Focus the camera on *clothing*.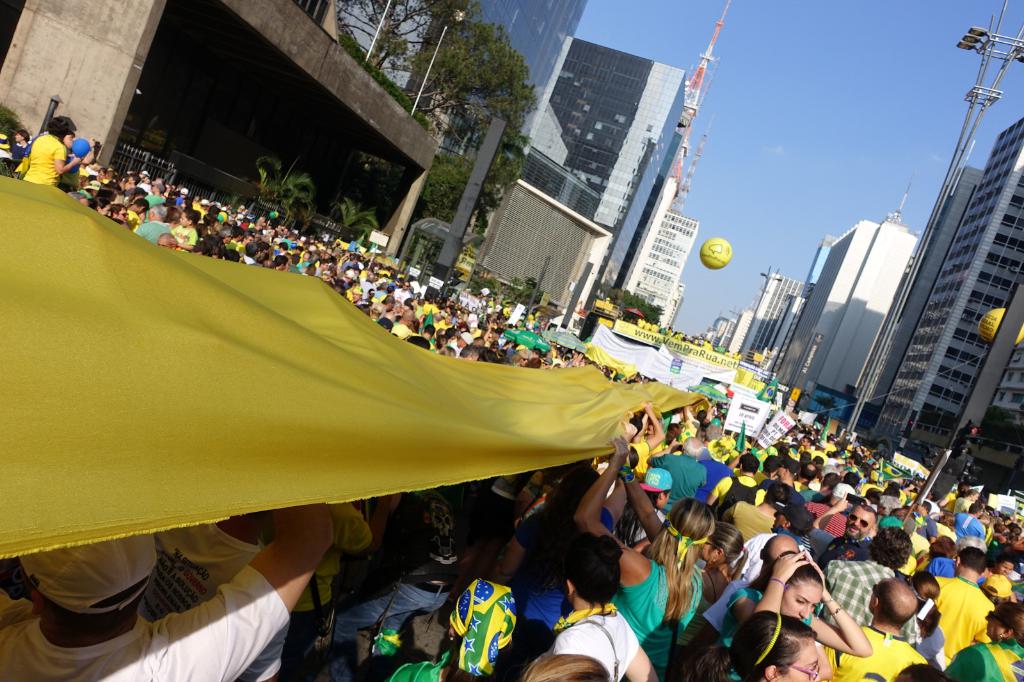
Focus region: region(802, 501, 846, 538).
